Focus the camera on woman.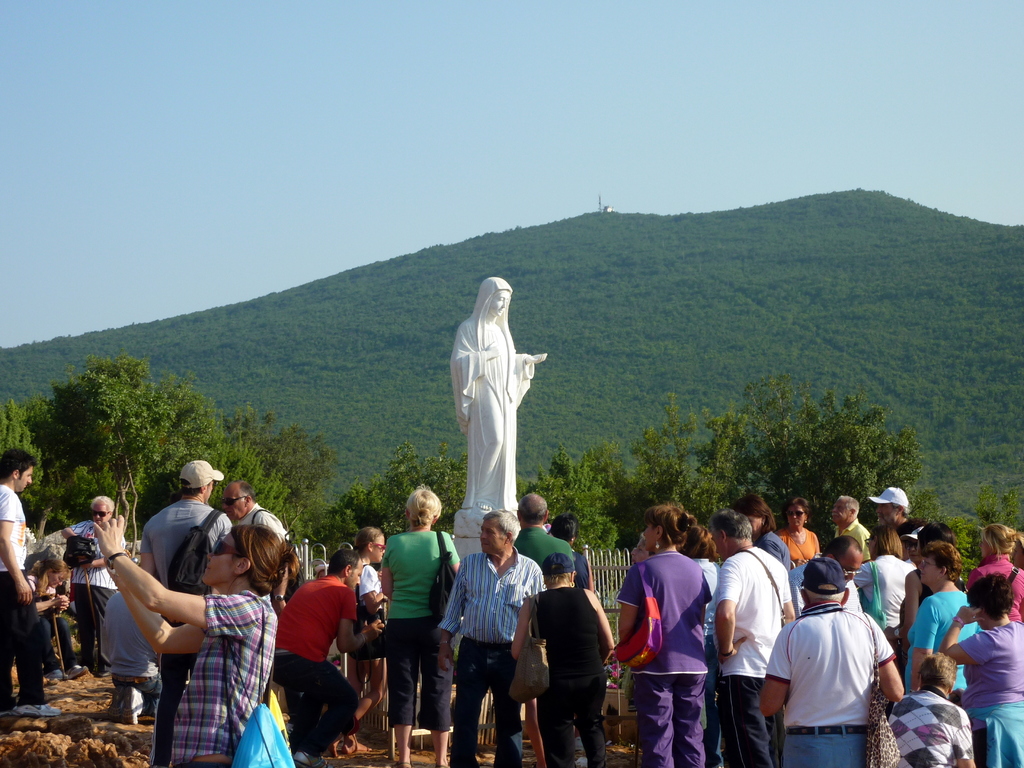
Focus region: {"x1": 378, "y1": 487, "x2": 464, "y2": 767}.
